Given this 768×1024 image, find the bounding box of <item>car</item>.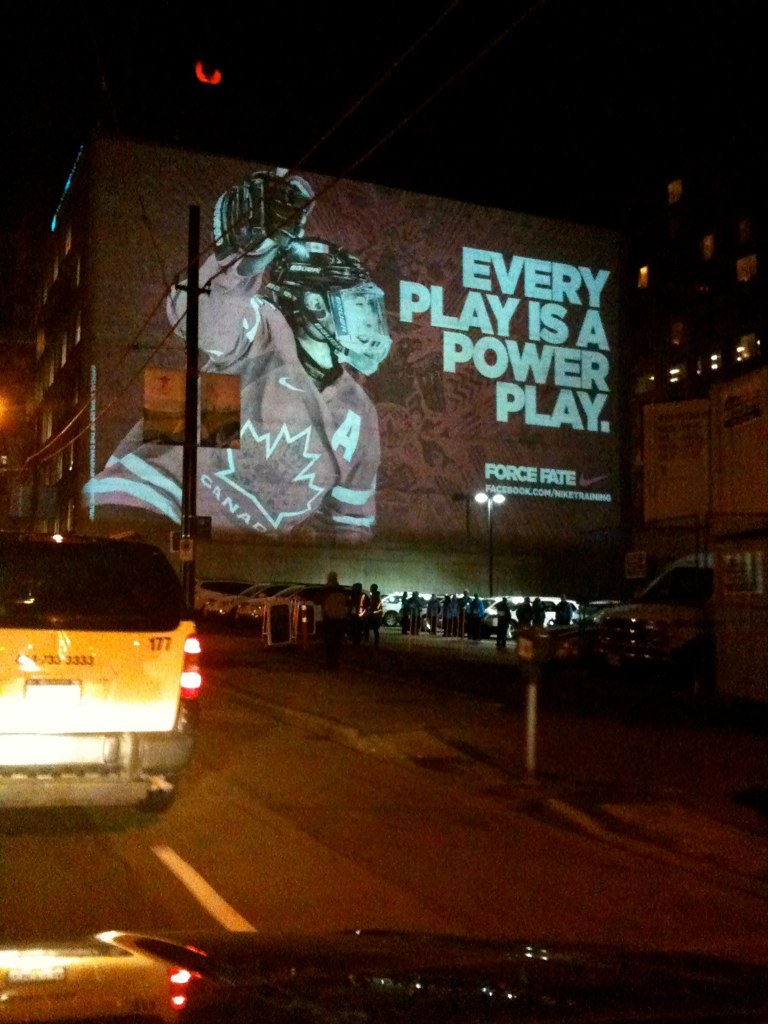
BBox(512, 604, 638, 682).
